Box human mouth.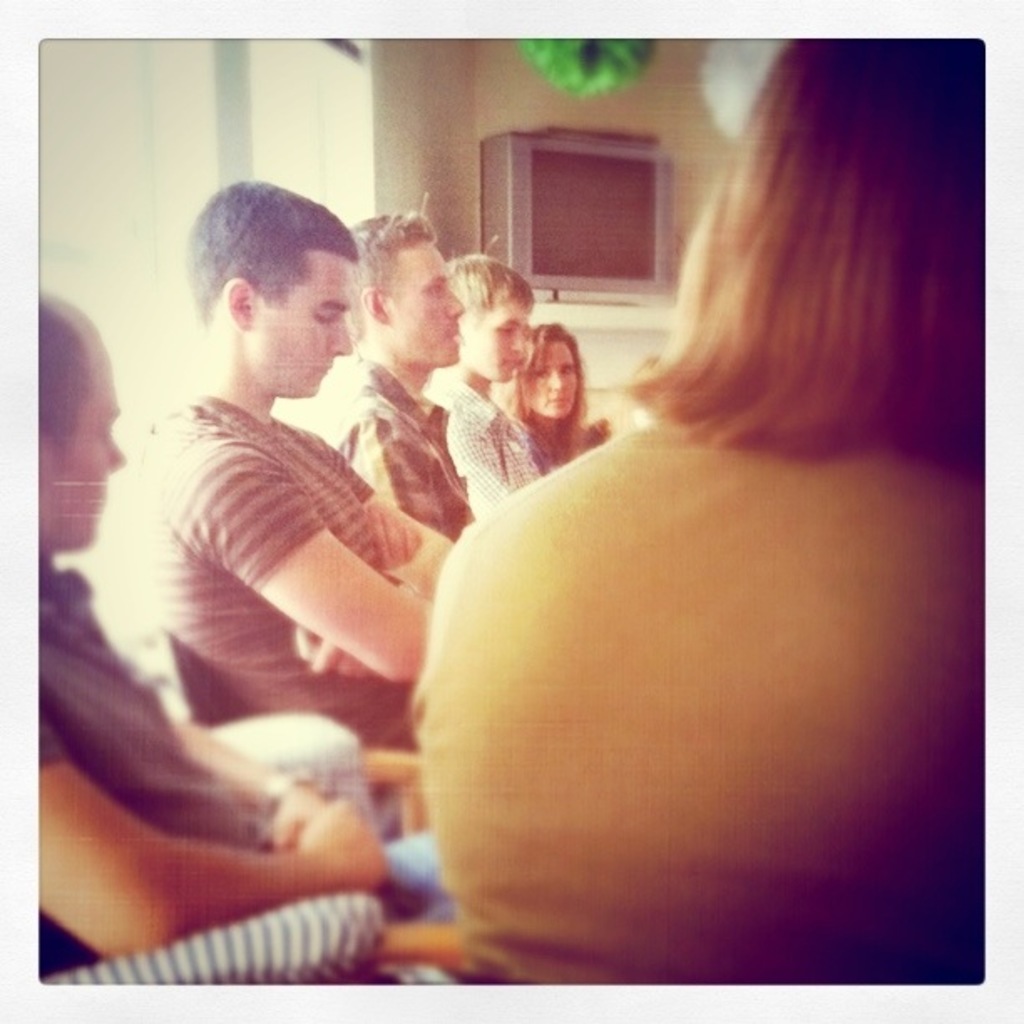
311:358:331:376.
